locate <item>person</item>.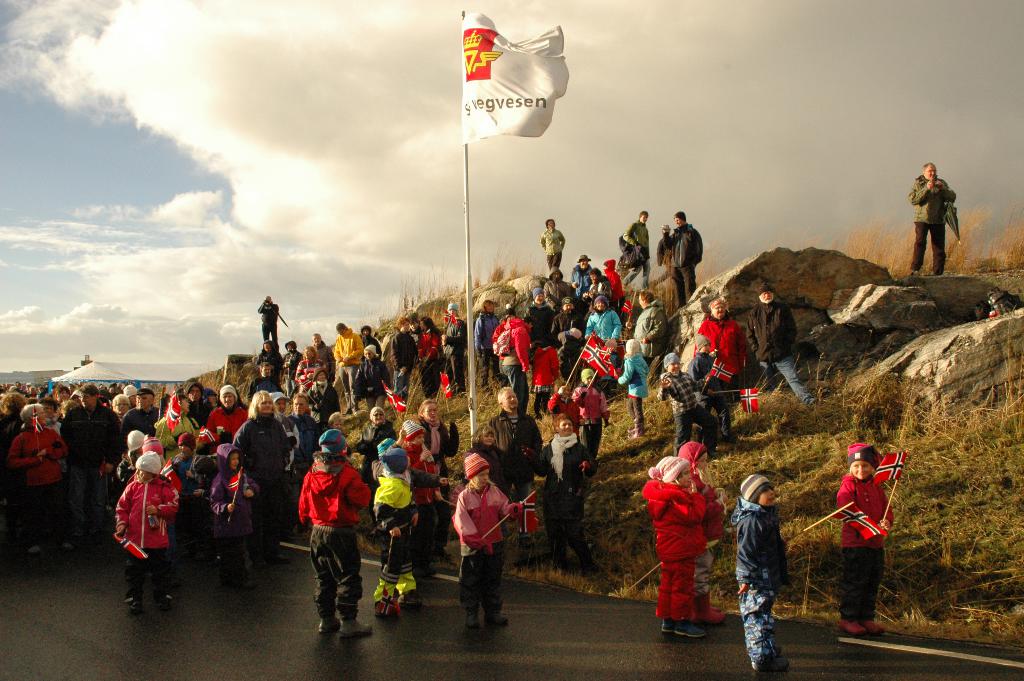
Bounding box: crop(291, 433, 364, 641).
